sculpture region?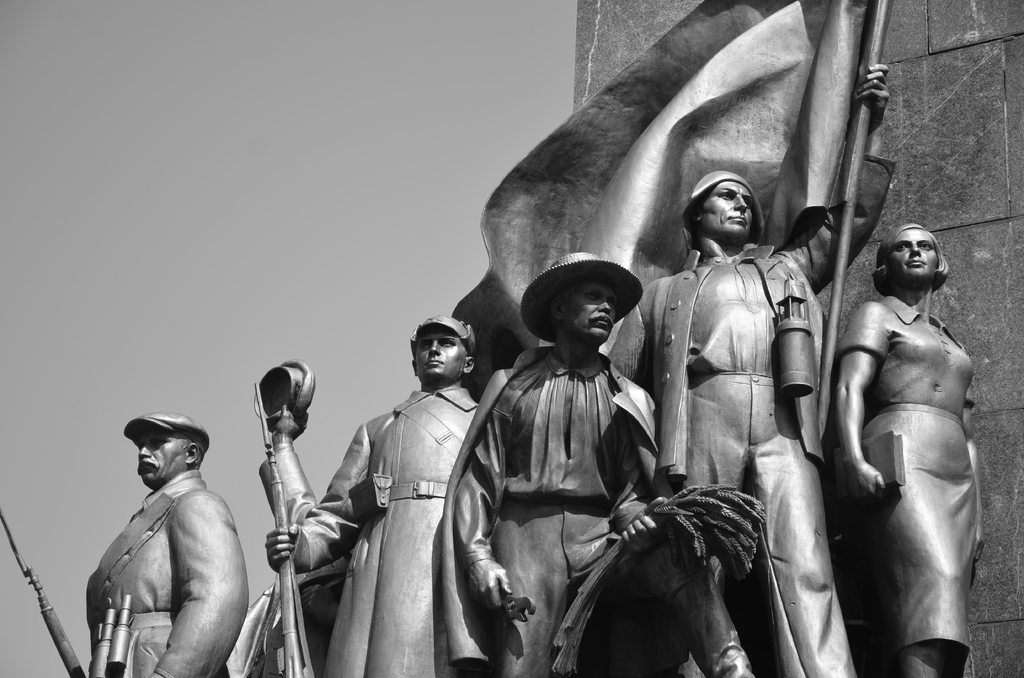
[818,181,989,674]
